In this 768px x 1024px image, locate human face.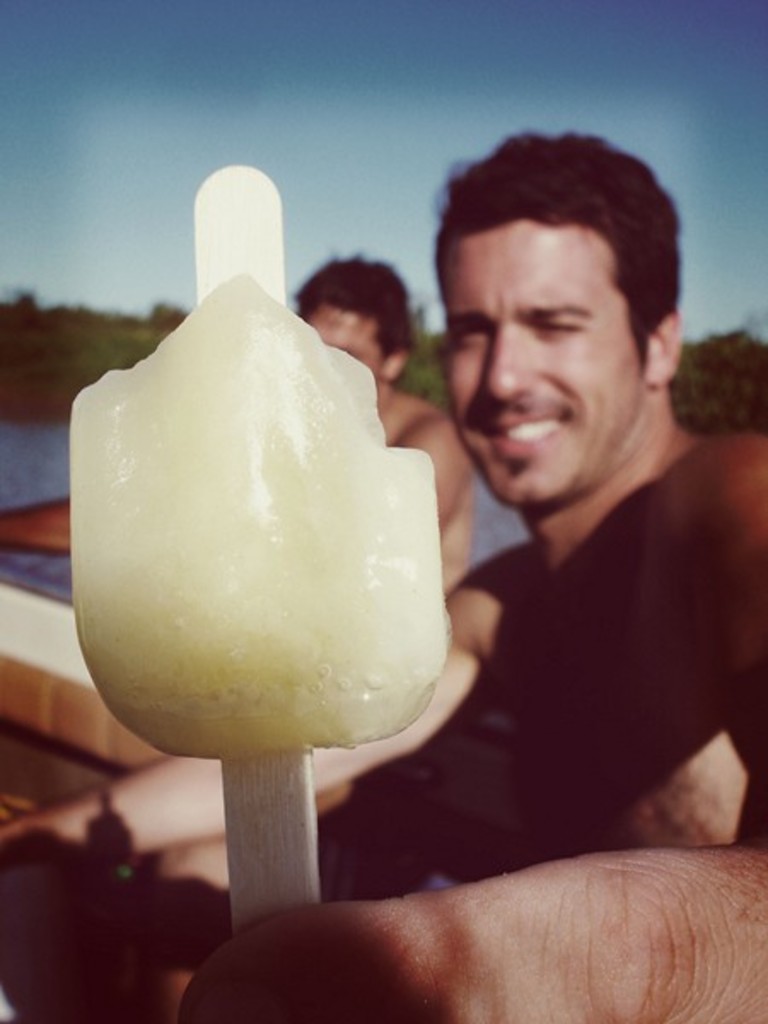
Bounding box: <region>444, 218, 642, 502</region>.
